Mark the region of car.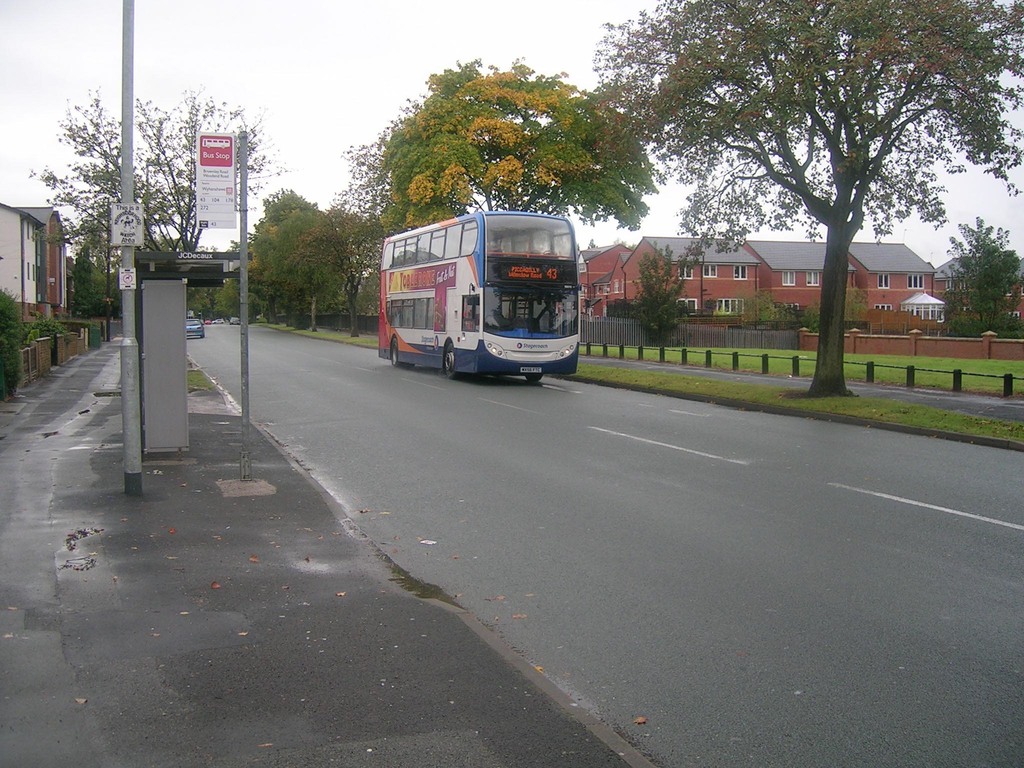
Region: Rect(184, 316, 205, 337).
